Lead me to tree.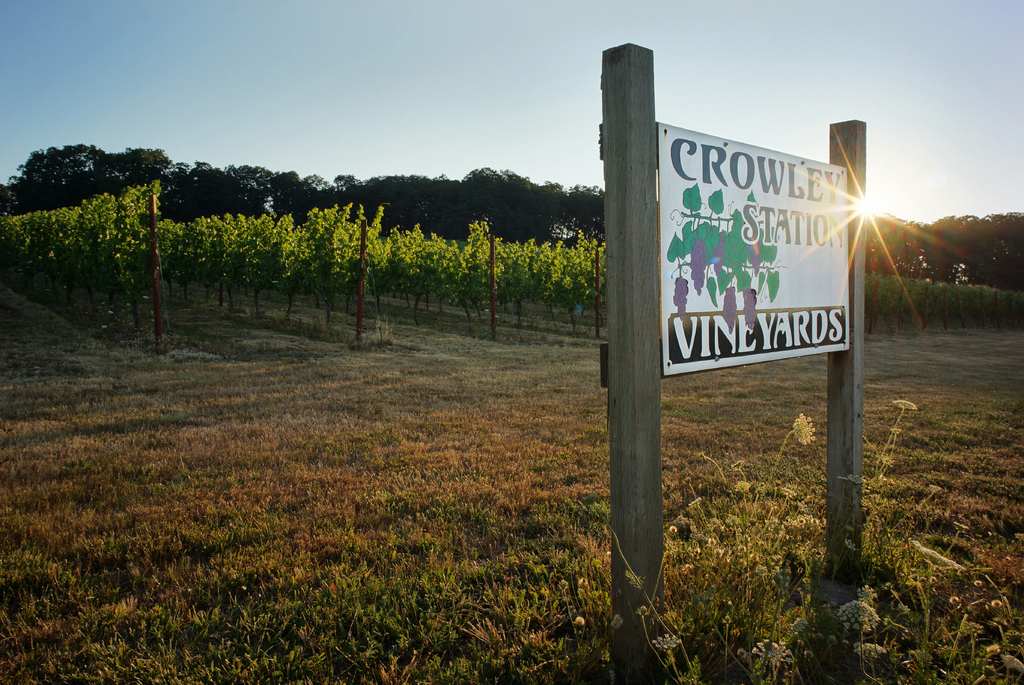
Lead to 0, 133, 119, 357.
